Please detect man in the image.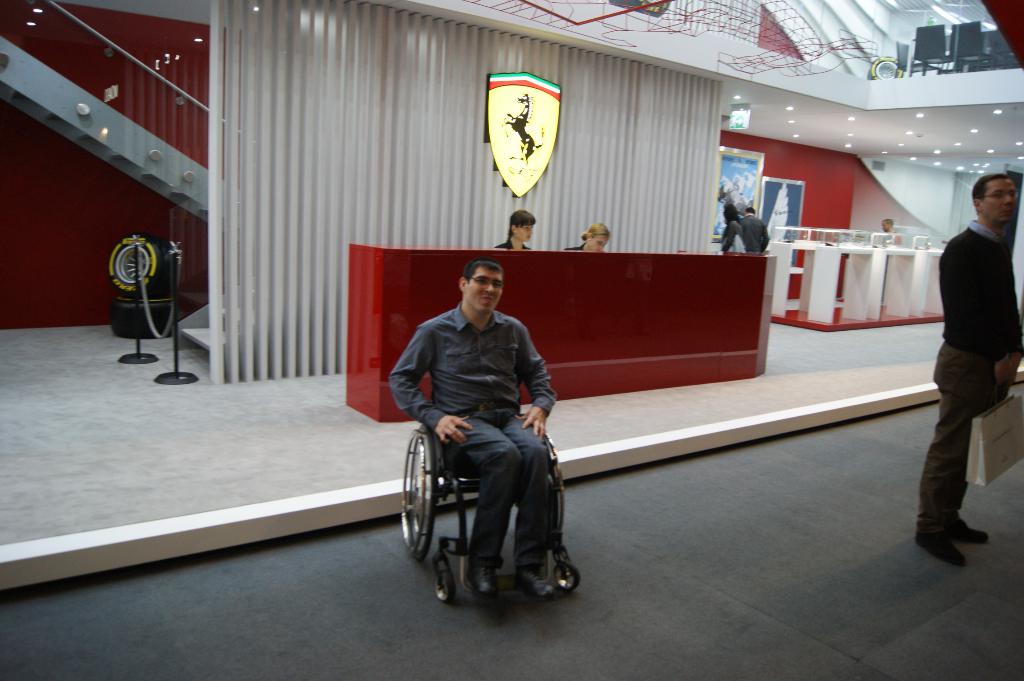
<region>881, 216, 902, 248</region>.
